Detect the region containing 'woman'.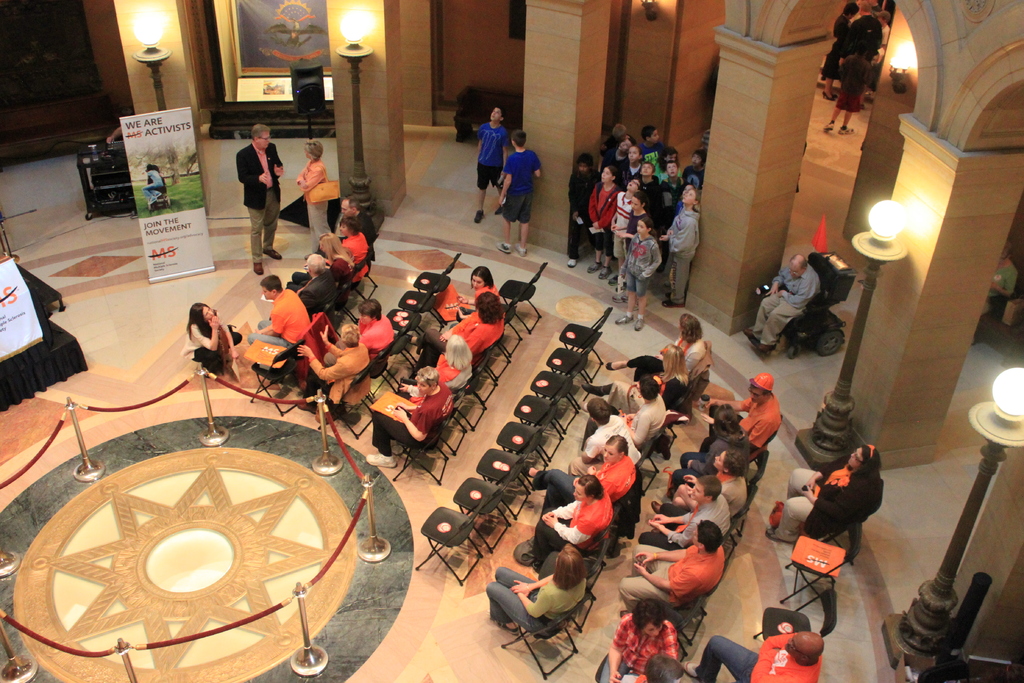
[417,290,507,359].
